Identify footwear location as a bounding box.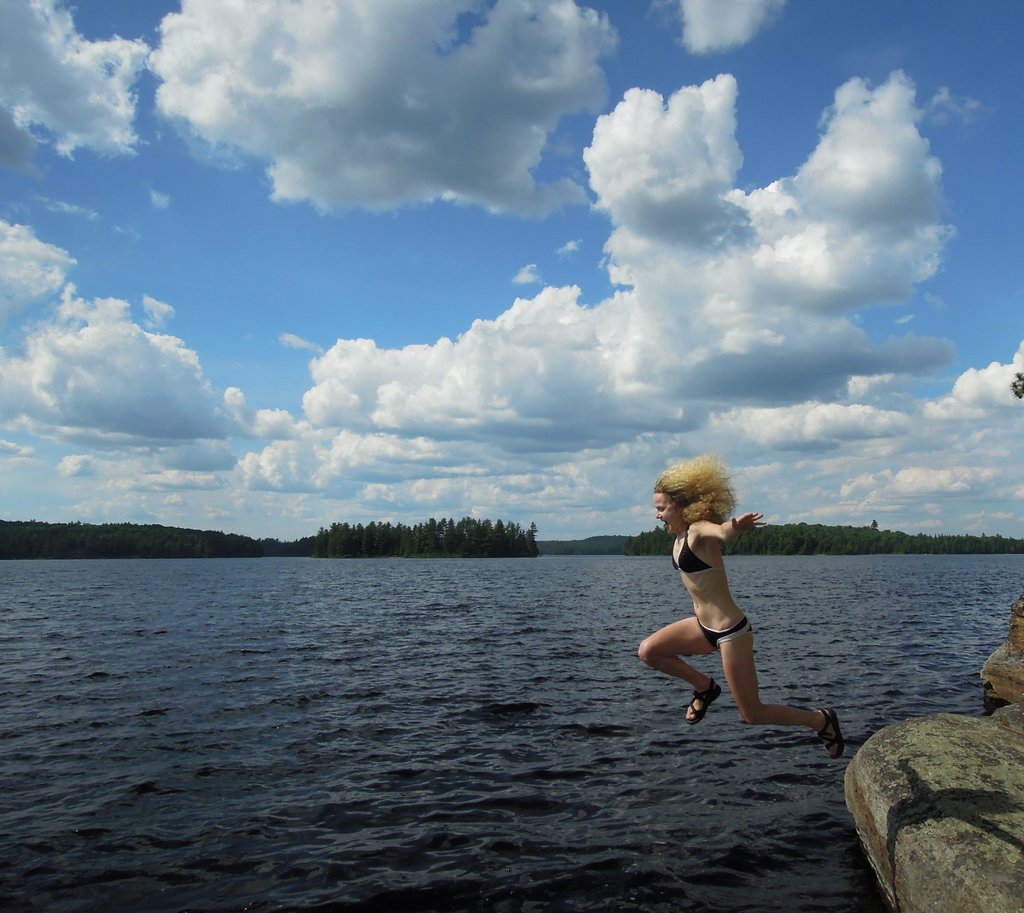
(x1=795, y1=697, x2=853, y2=760).
